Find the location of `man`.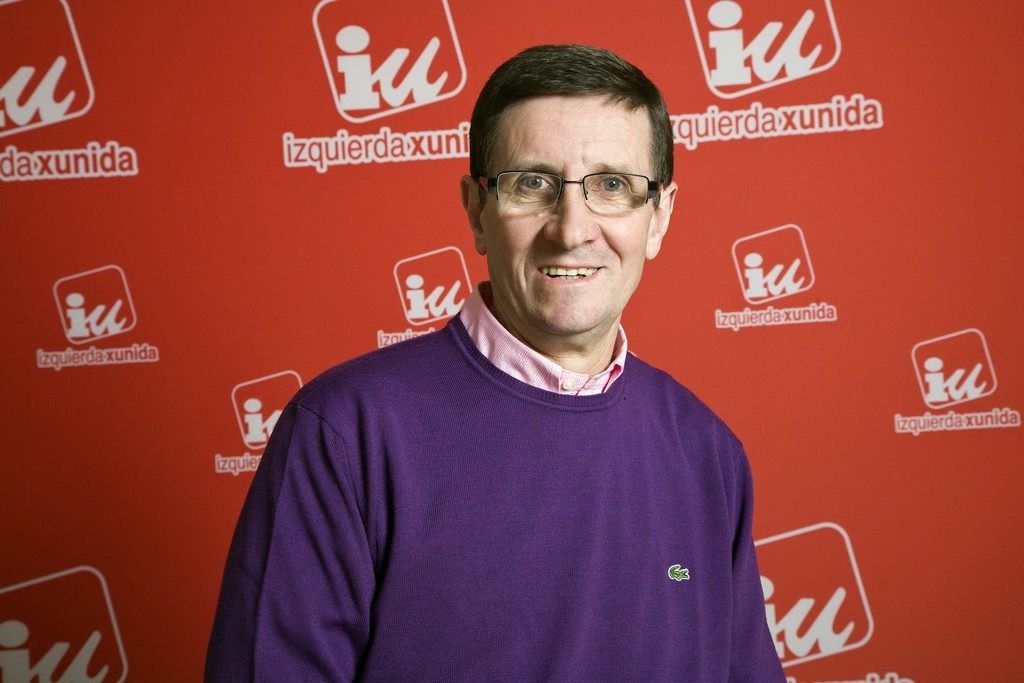
Location: 195 49 788 682.
